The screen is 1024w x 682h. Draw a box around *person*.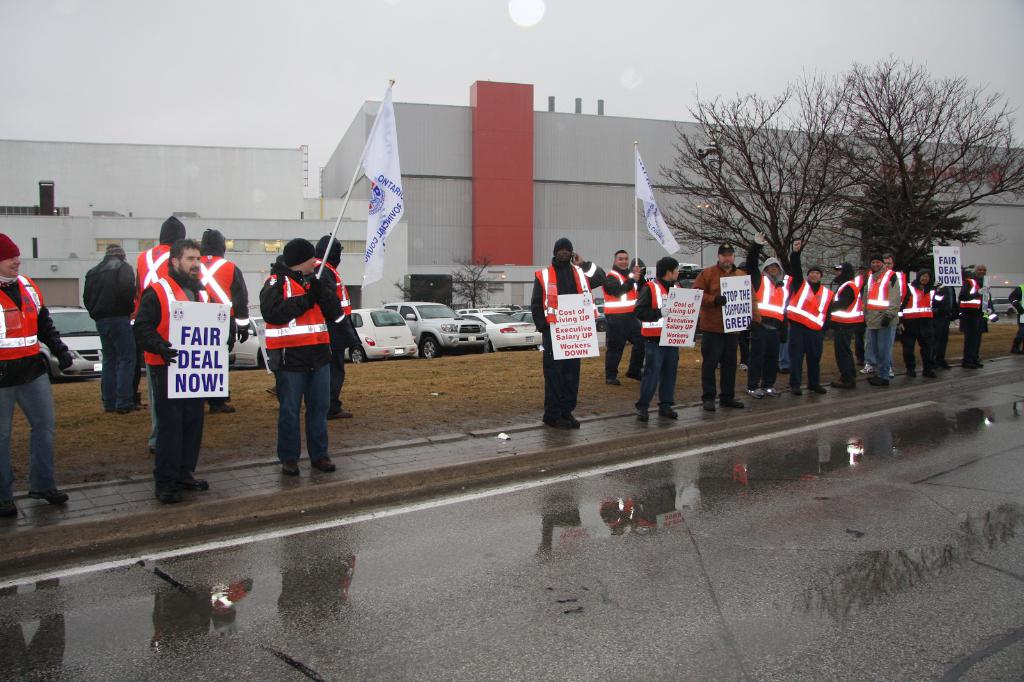
788 239 835 395.
